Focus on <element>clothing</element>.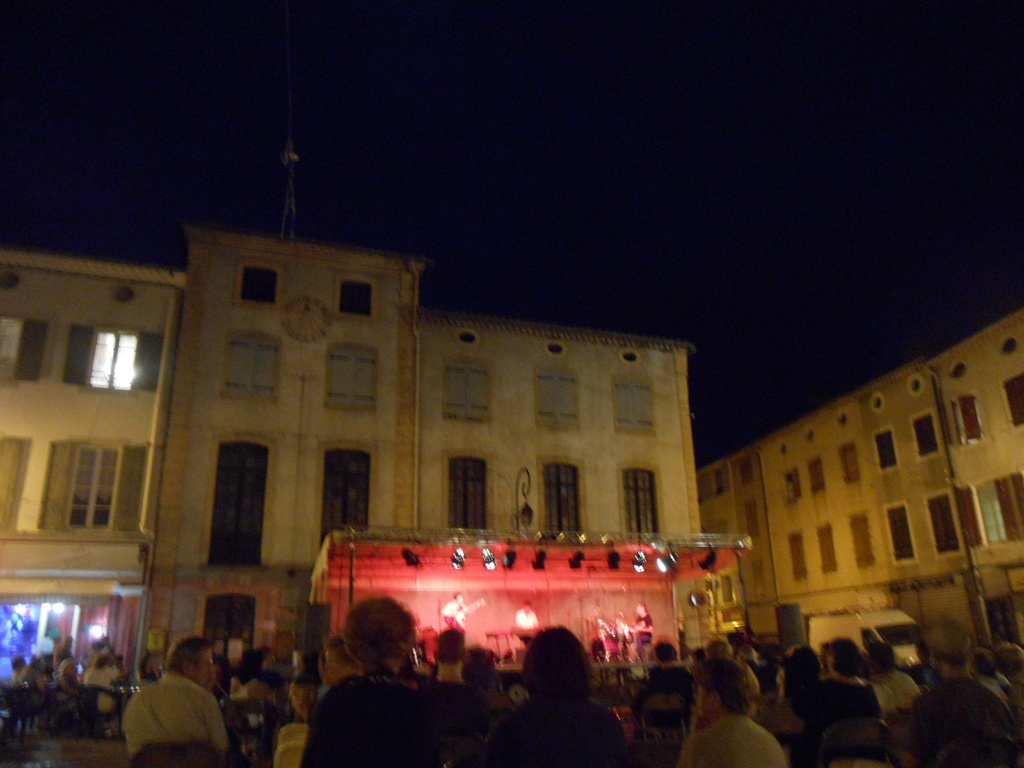
Focused at pyautogui.locateOnScreen(296, 678, 456, 767).
